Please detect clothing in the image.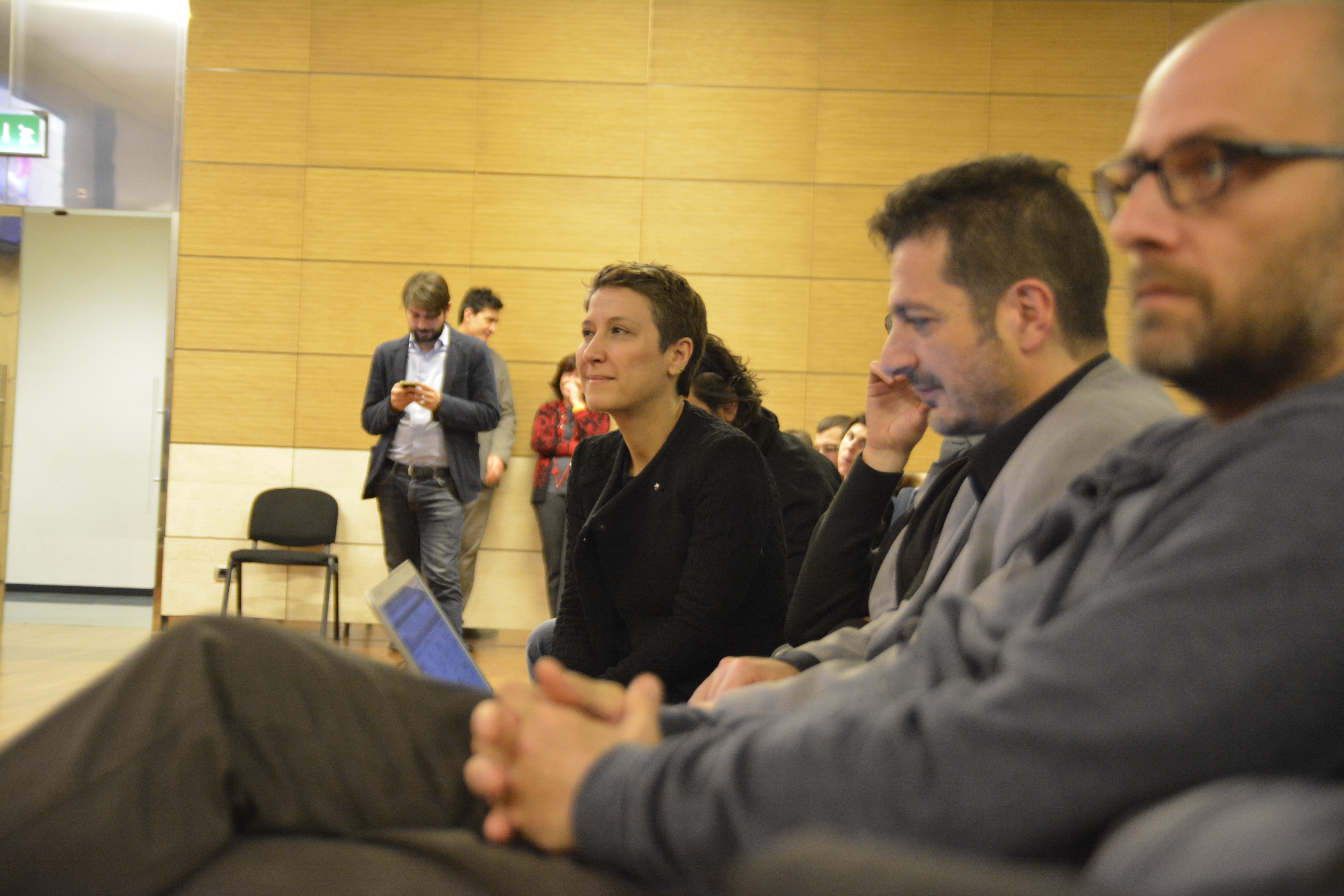
<box>0,82,301,200</box>.
